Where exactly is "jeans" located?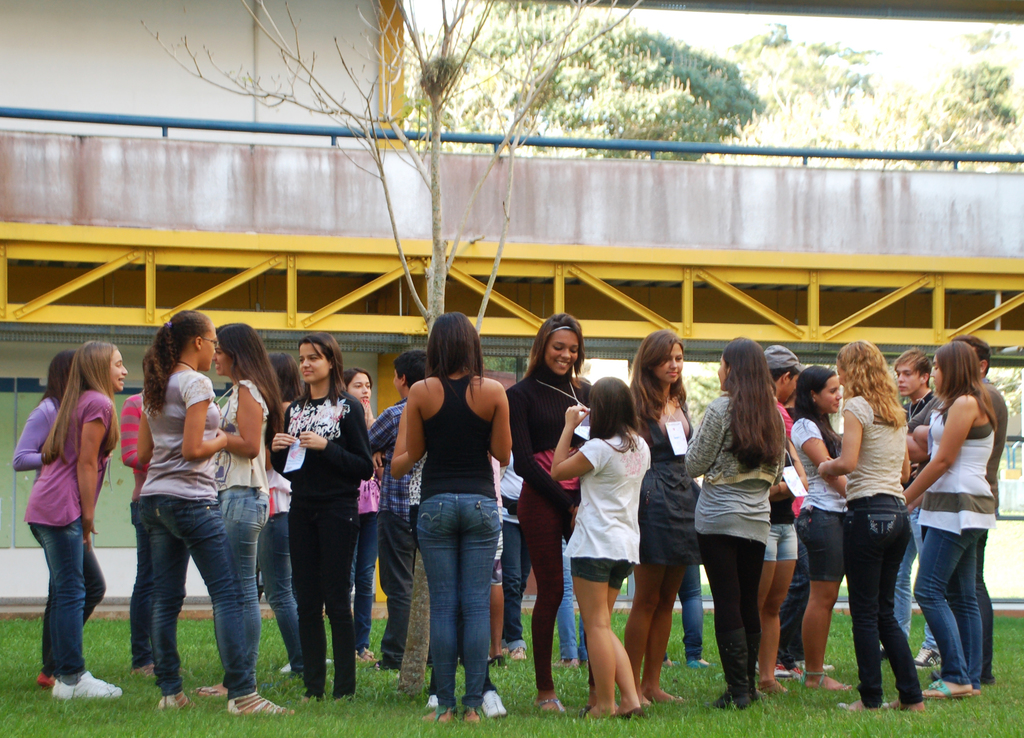
Its bounding box is [31,518,108,678].
